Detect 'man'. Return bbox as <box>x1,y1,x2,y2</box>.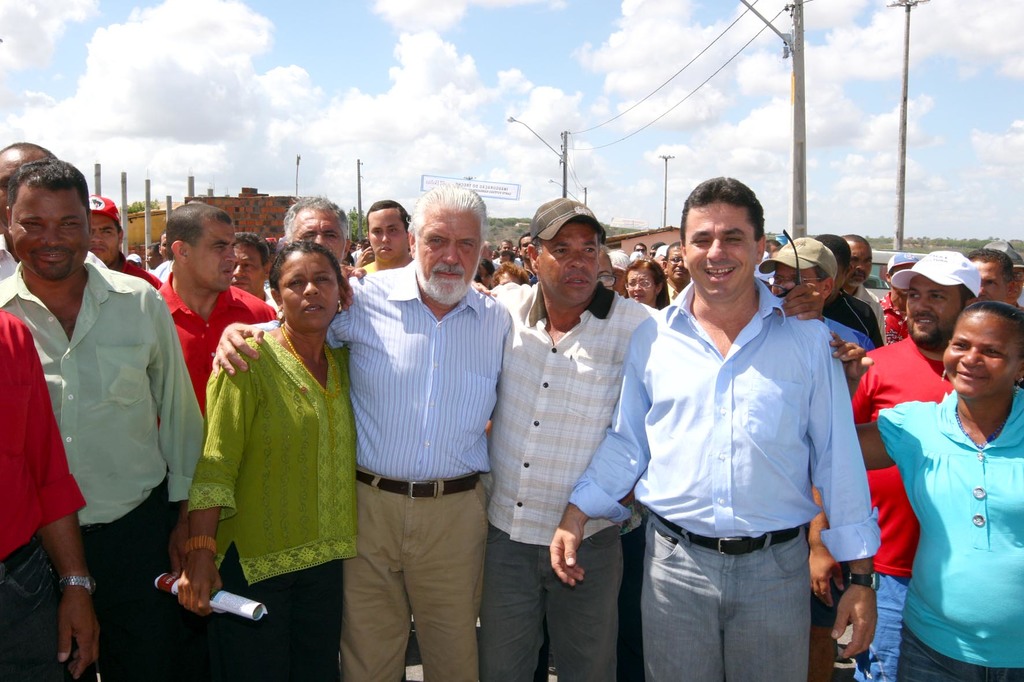
<box>84,194,166,305</box>.
